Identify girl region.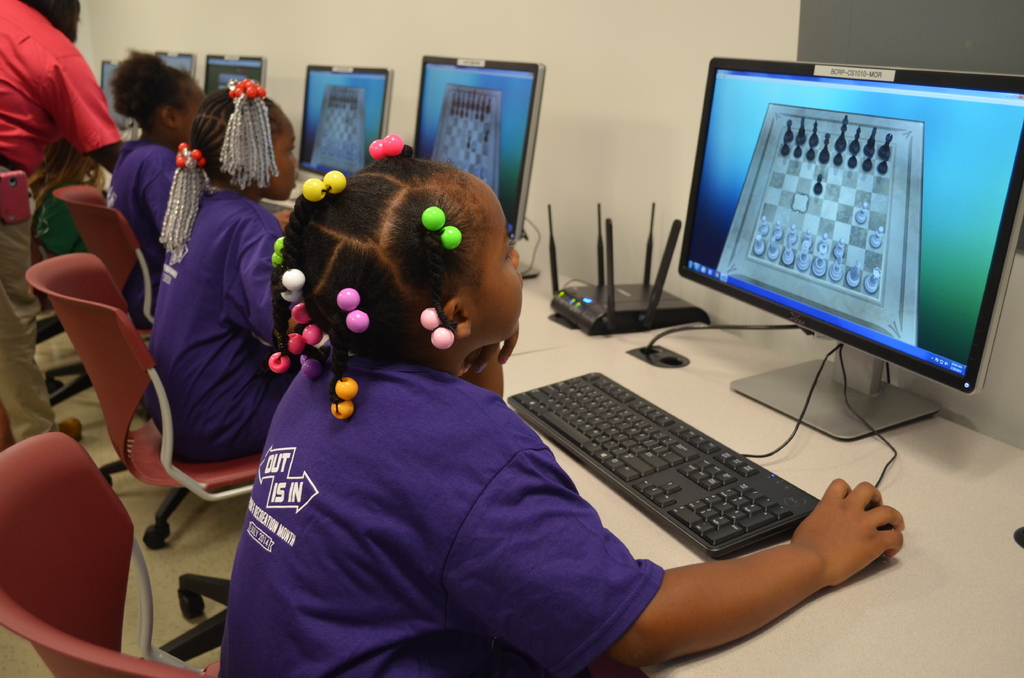
Region: [143, 79, 299, 464].
